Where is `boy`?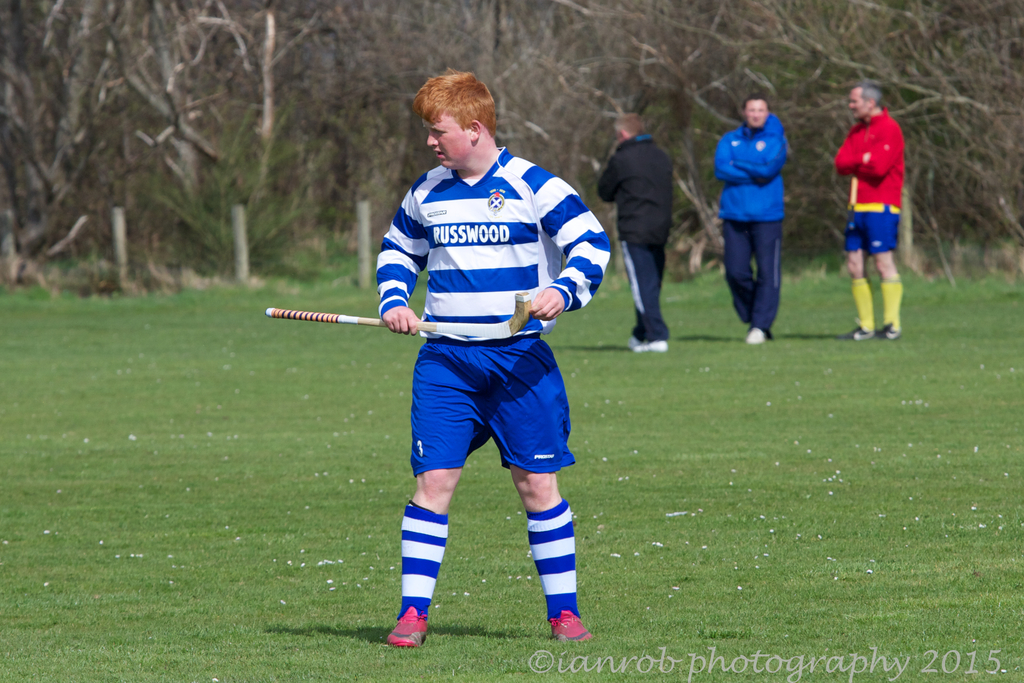
left=375, top=69, right=613, bottom=648.
